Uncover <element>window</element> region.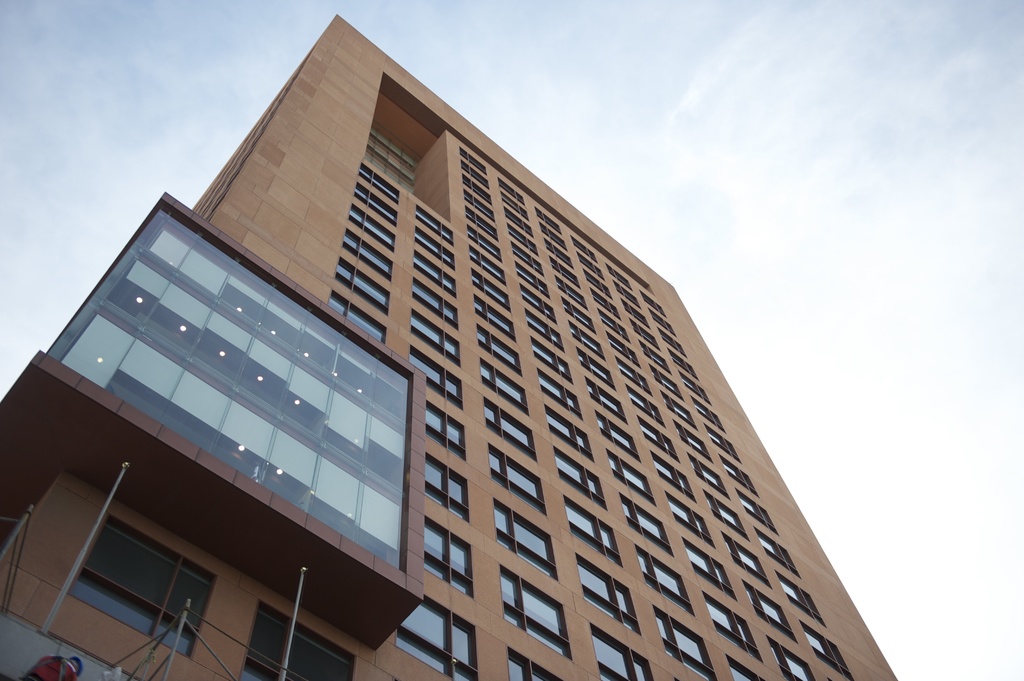
Uncovered: x1=623 y1=494 x2=675 y2=557.
